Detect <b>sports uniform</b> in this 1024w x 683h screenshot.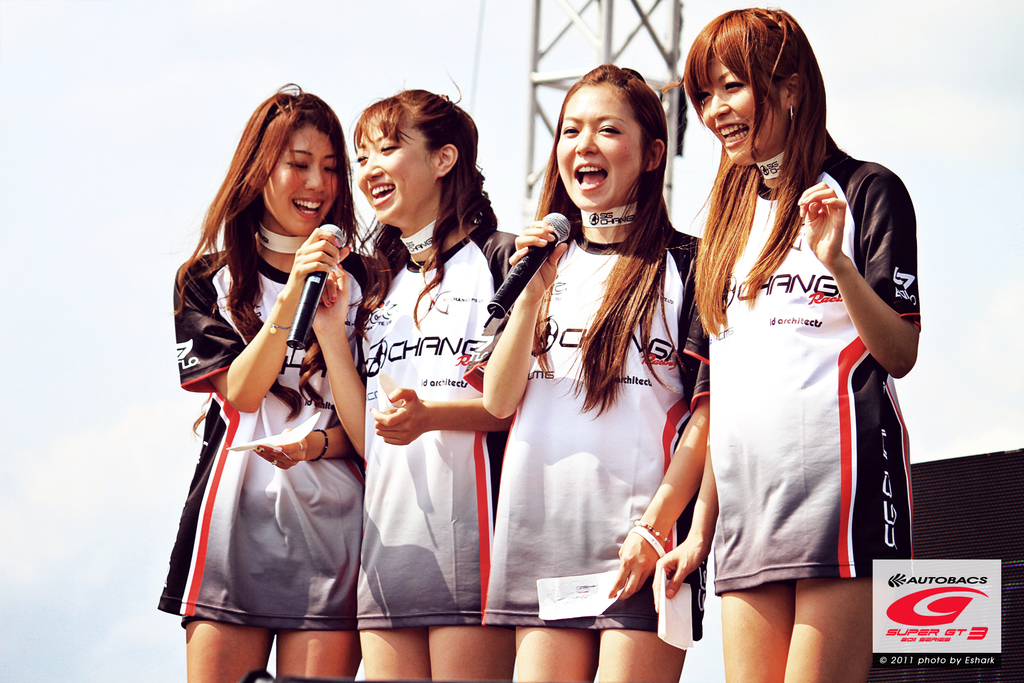
Detection: crop(673, 133, 918, 614).
